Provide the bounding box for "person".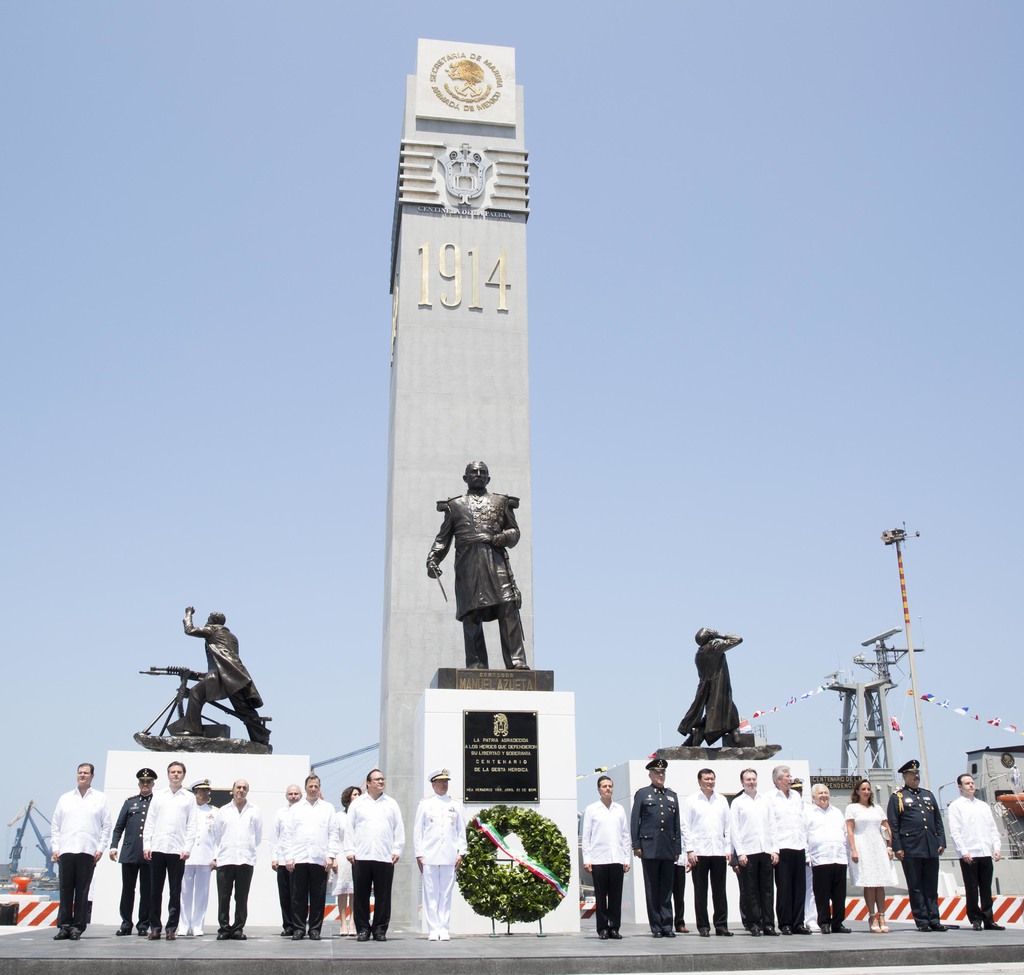
bbox=[279, 773, 344, 943].
